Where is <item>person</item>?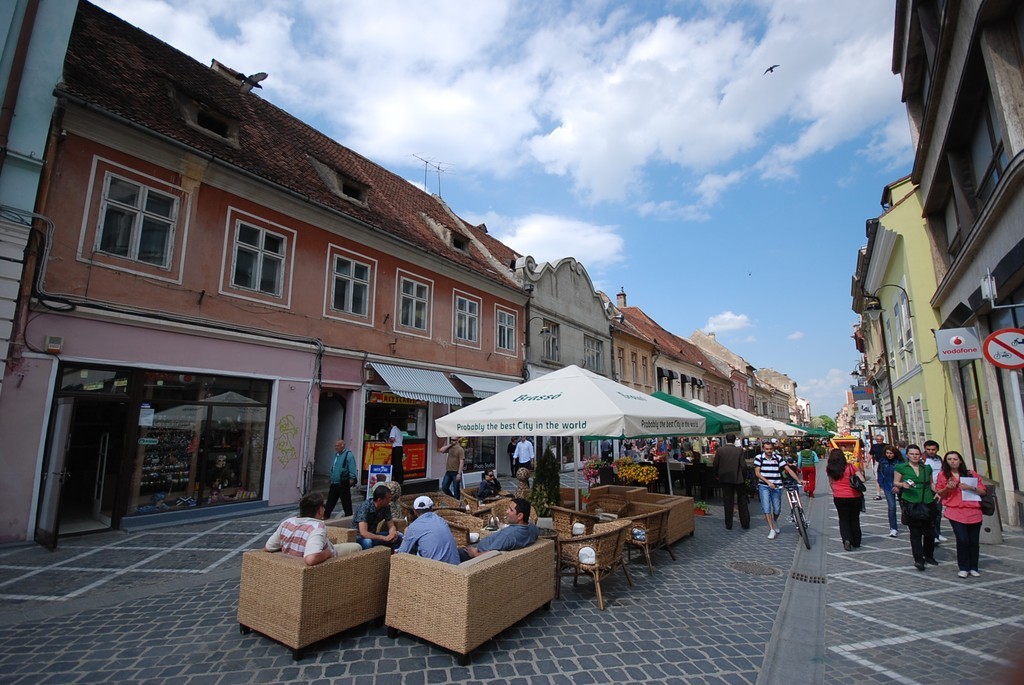
{"left": 485, "top": 464, "right": 510, "bottom": 494}.
